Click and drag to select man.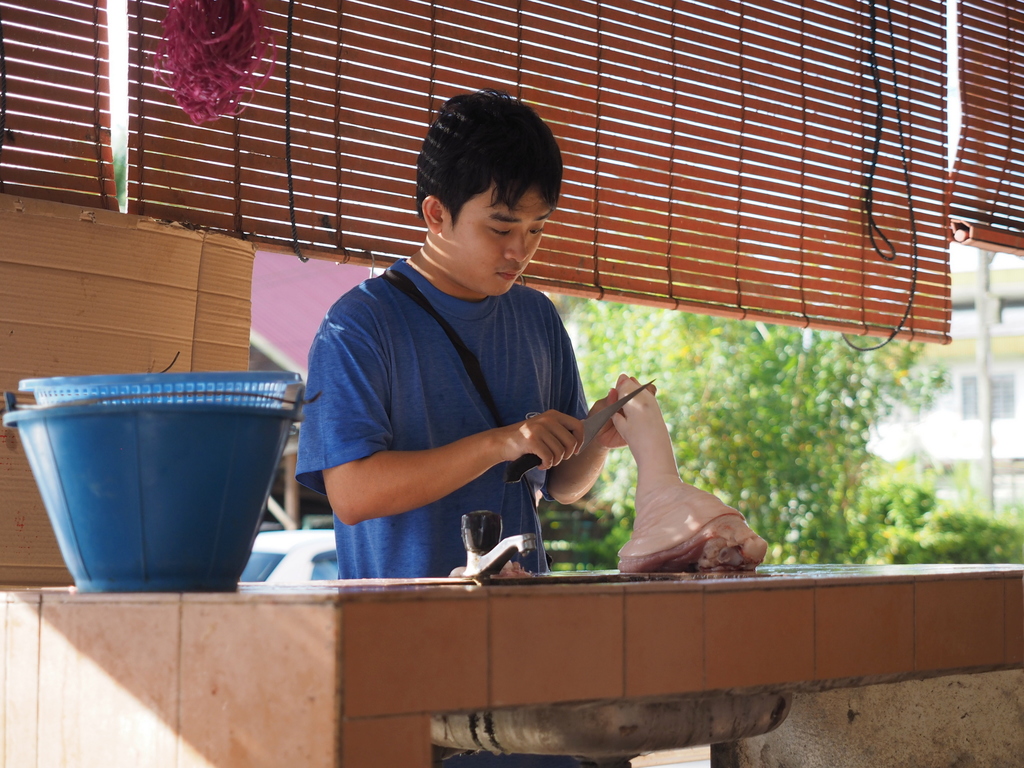
Selection: 296, 86, 659, 767.
